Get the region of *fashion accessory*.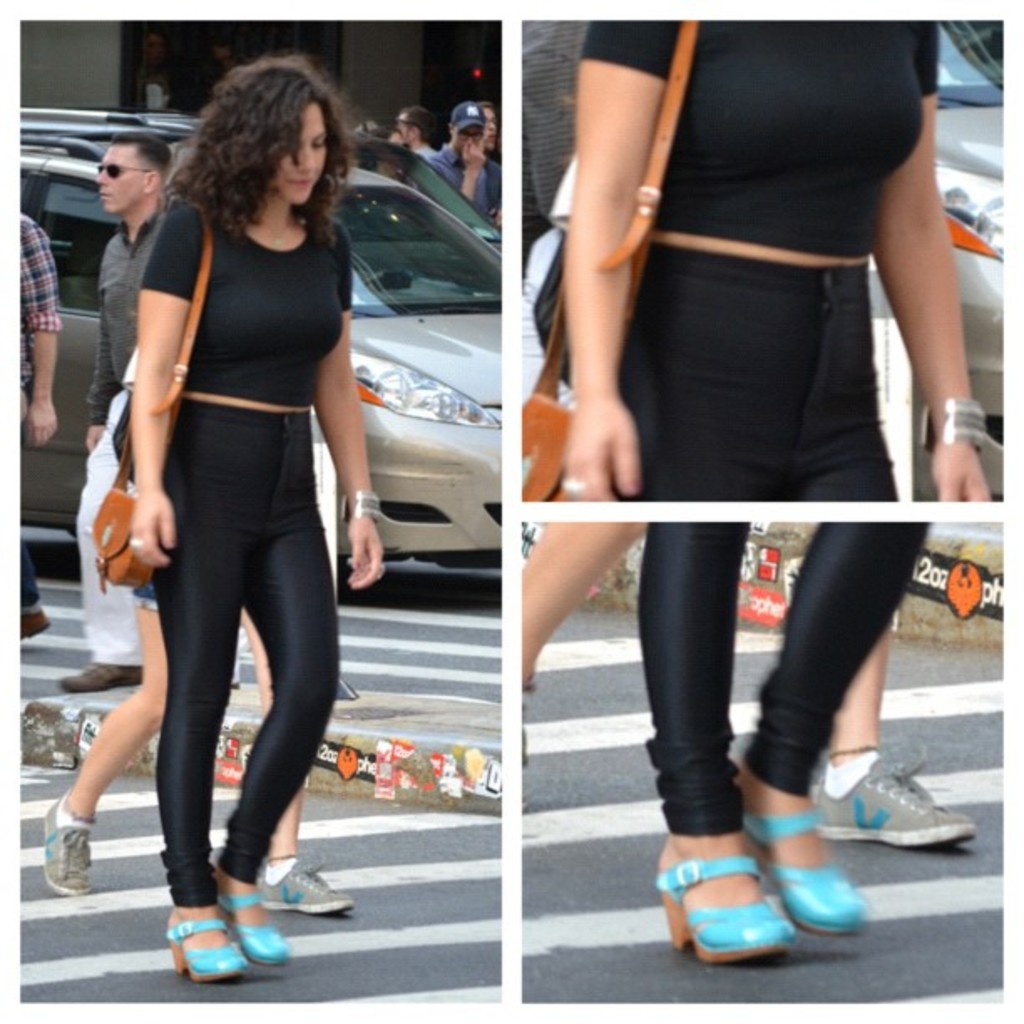
locate(38, 800, 100, 902).
